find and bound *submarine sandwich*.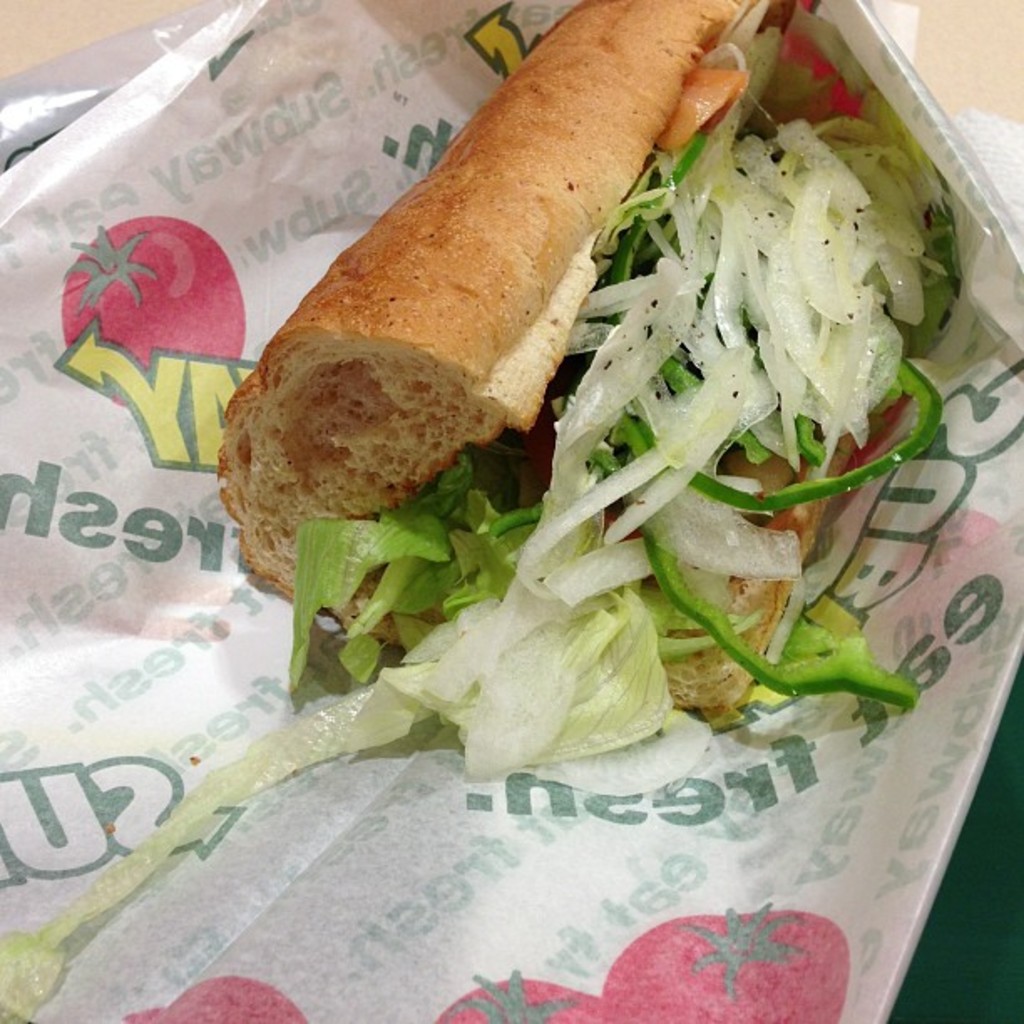
Bound: [0, 0, 962, 1022].
